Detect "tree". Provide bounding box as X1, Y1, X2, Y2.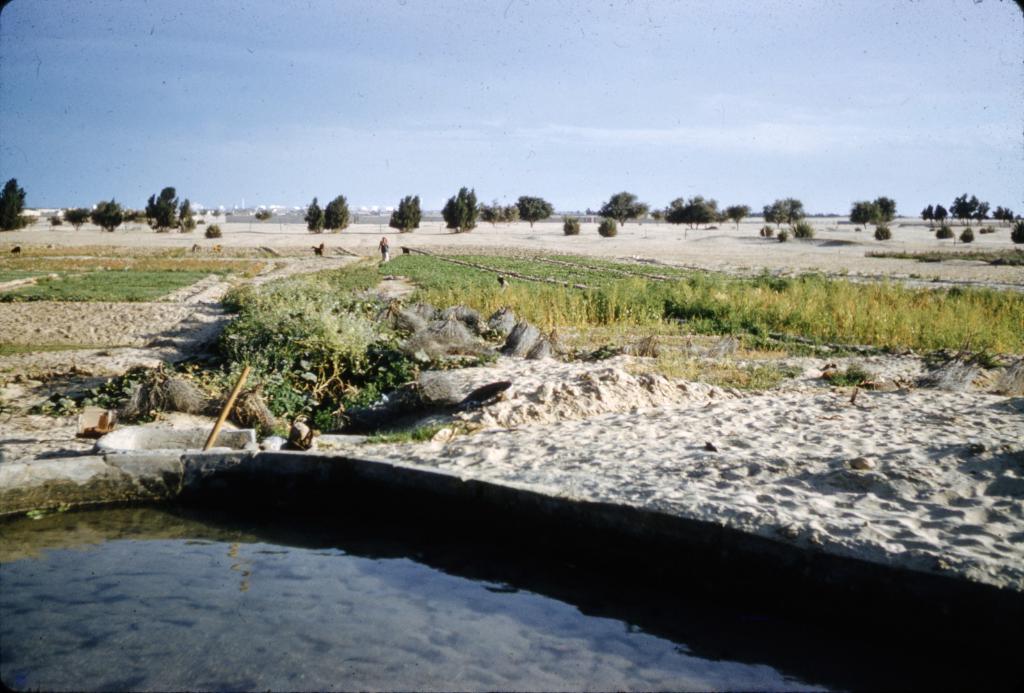
61, 209, 92, 231.
